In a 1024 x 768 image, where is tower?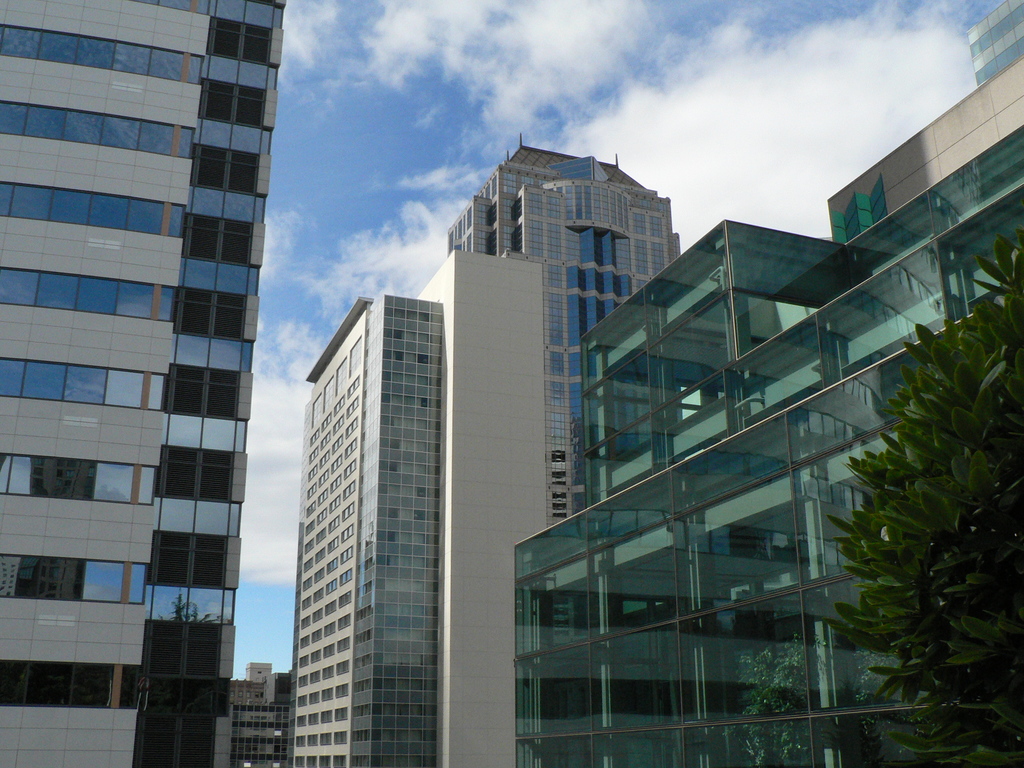
l=445, t=129, r=684, b=528.
